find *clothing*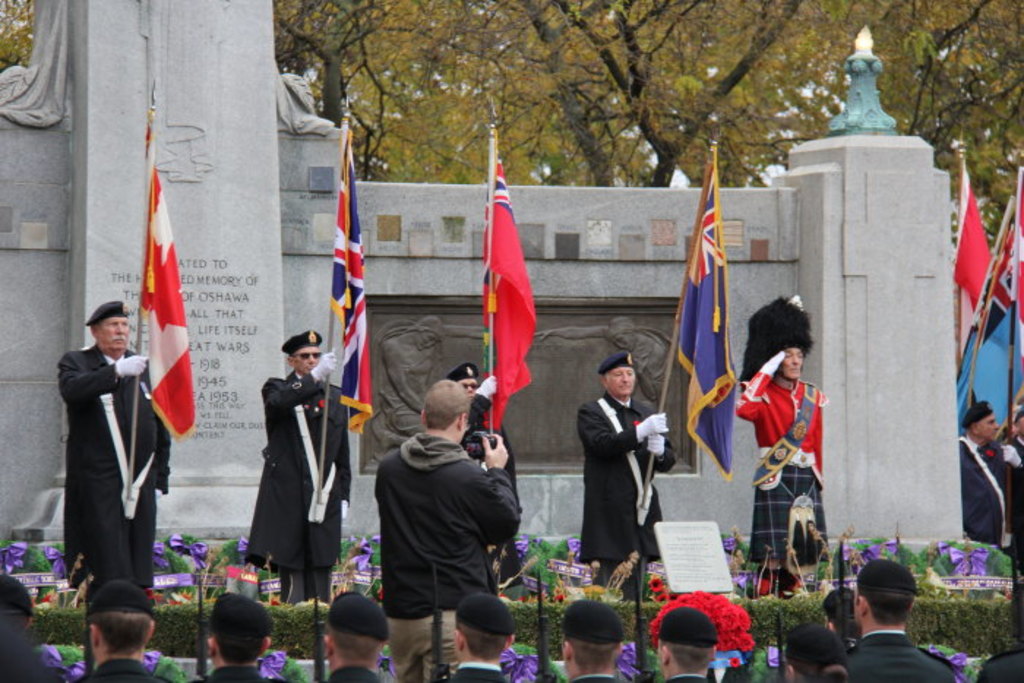
Rect(979, 646, 1023, 682)
